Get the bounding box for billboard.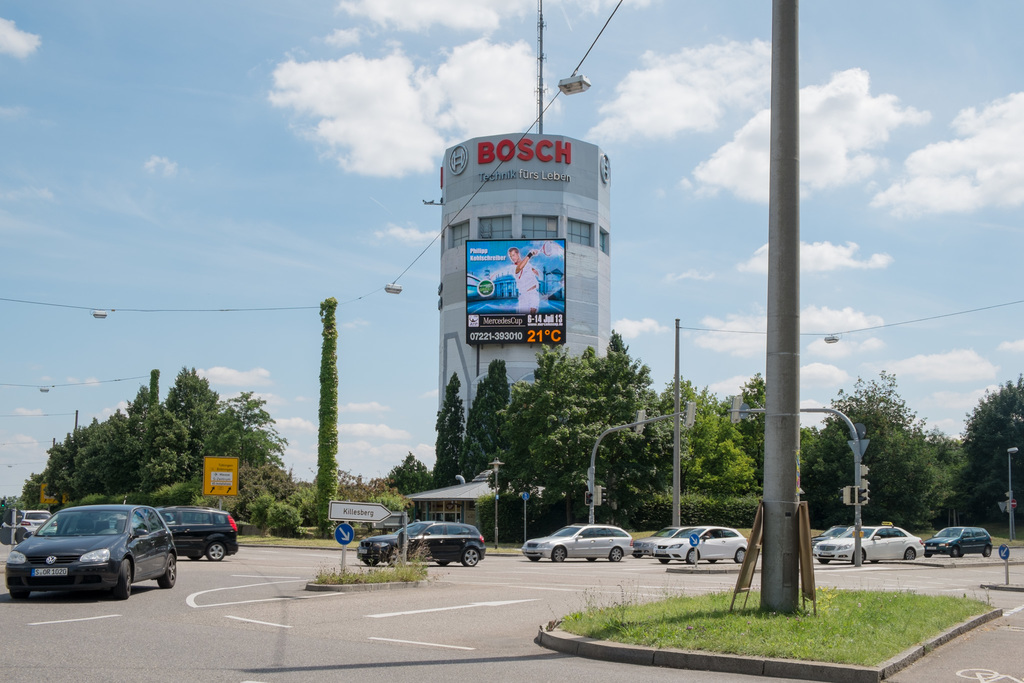
x1=466, y1=242, x2=568, y2=349.
